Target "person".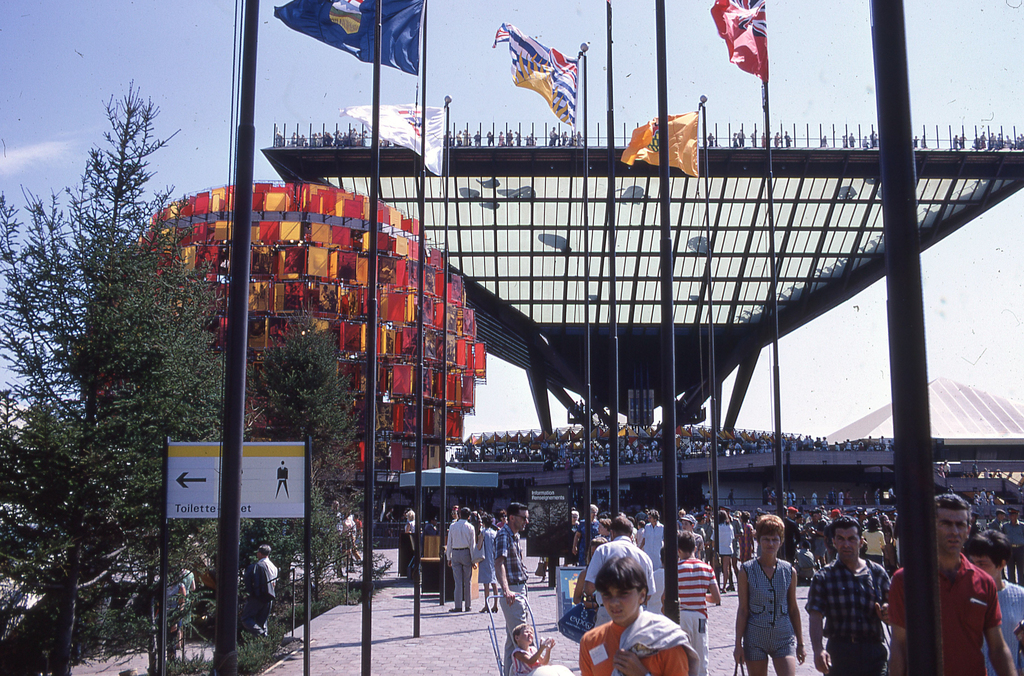
Target region: [left=438, top=500, right=473, bottom=612].
